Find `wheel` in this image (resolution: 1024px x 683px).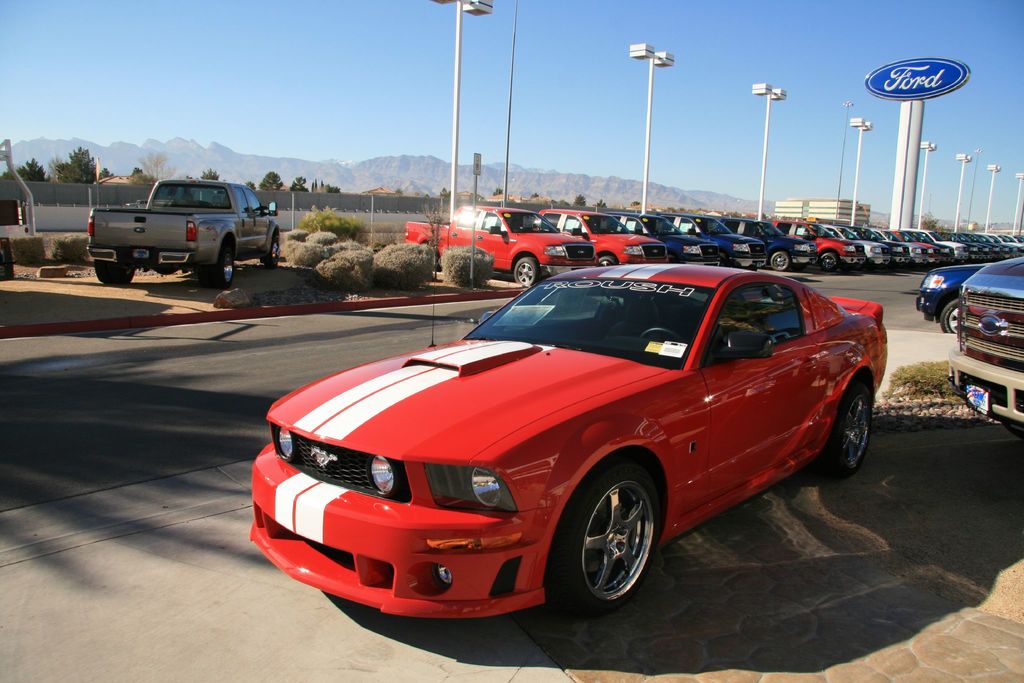
[left=90, top=263, right=136, bottom=286].
